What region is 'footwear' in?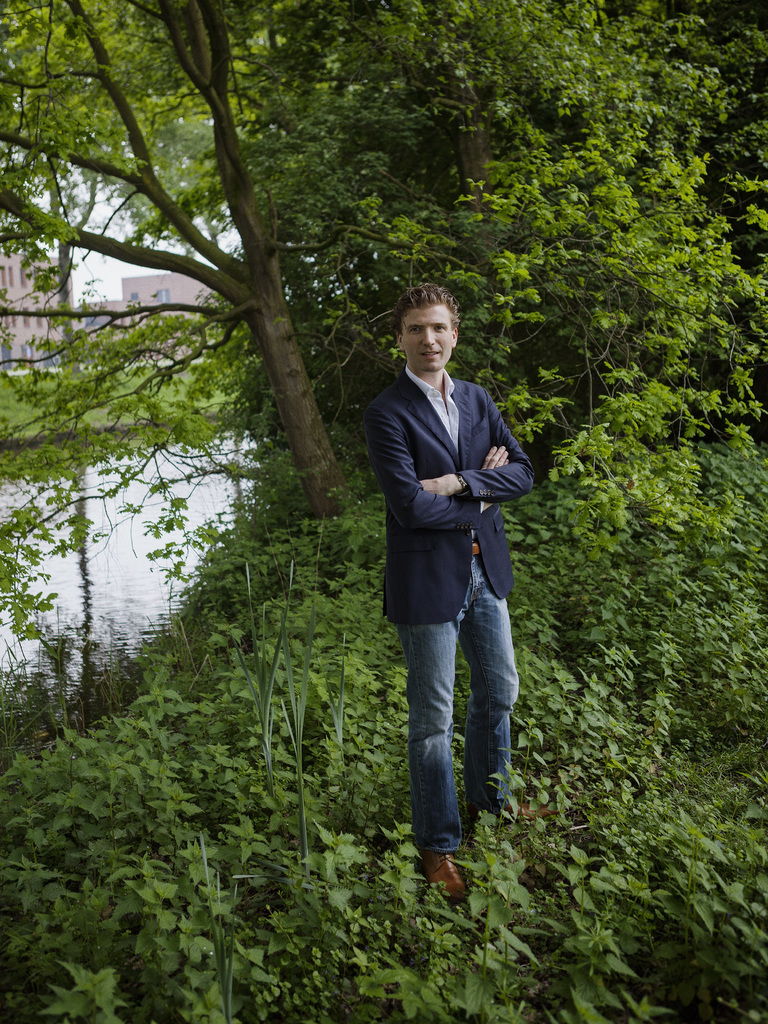
(479, 799, 573, 827).
